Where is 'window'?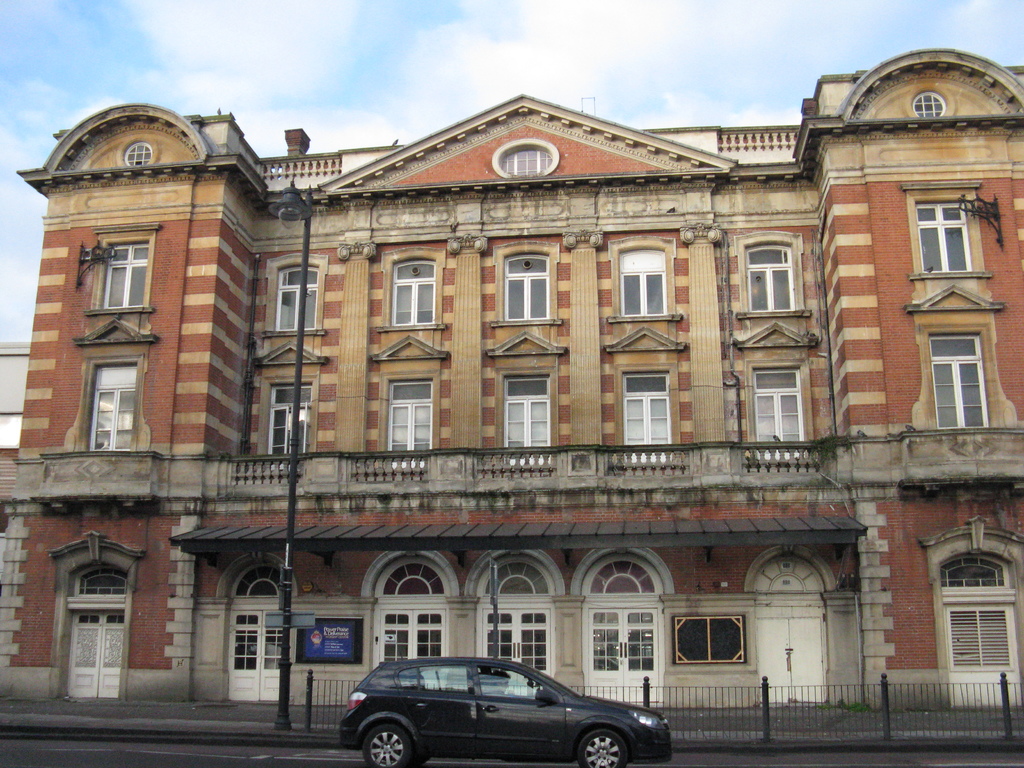
region(83, 220, 166, 316).
